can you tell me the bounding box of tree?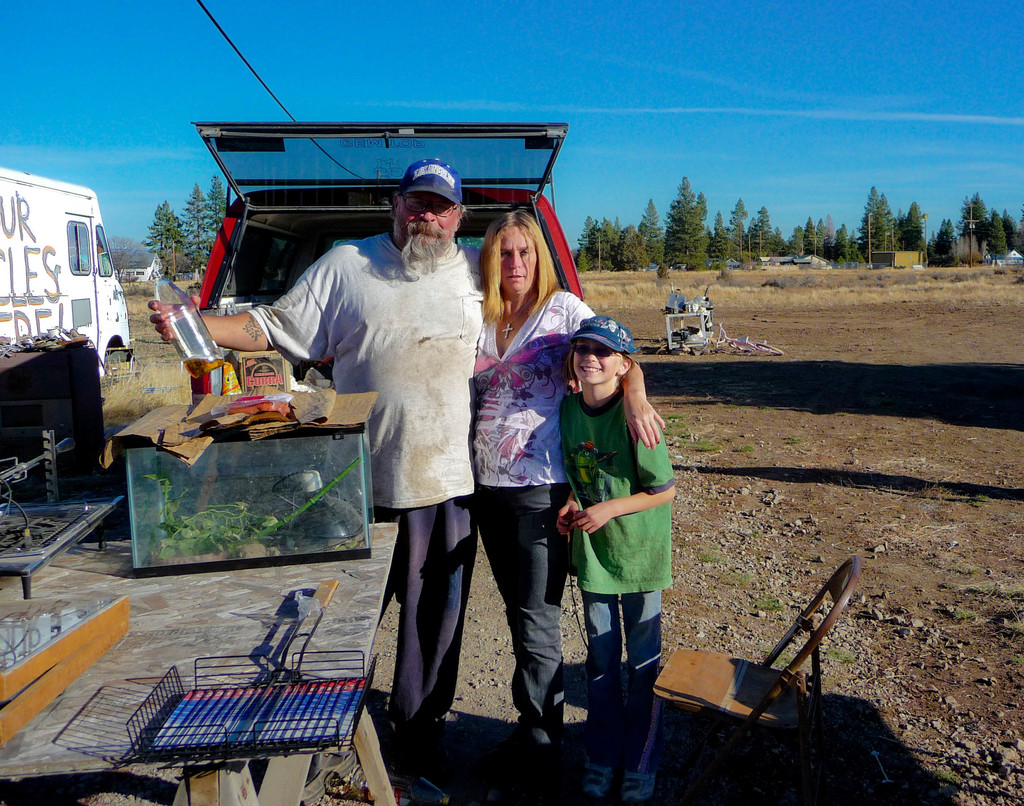
663/173/719/267.
